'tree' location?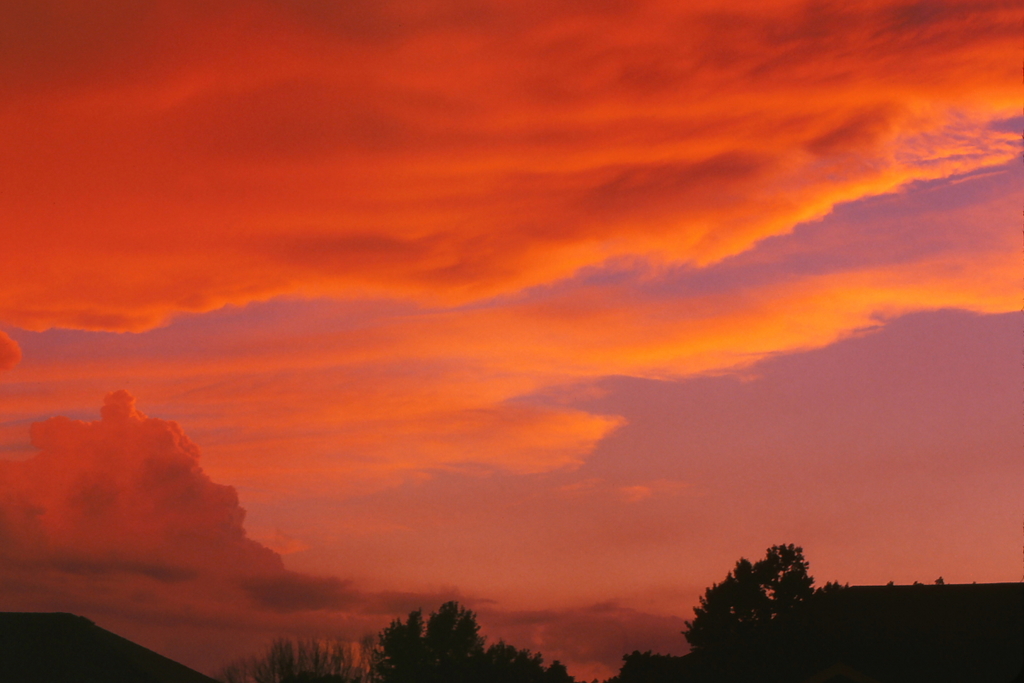
bbox=(210, 632, 378, 682)
